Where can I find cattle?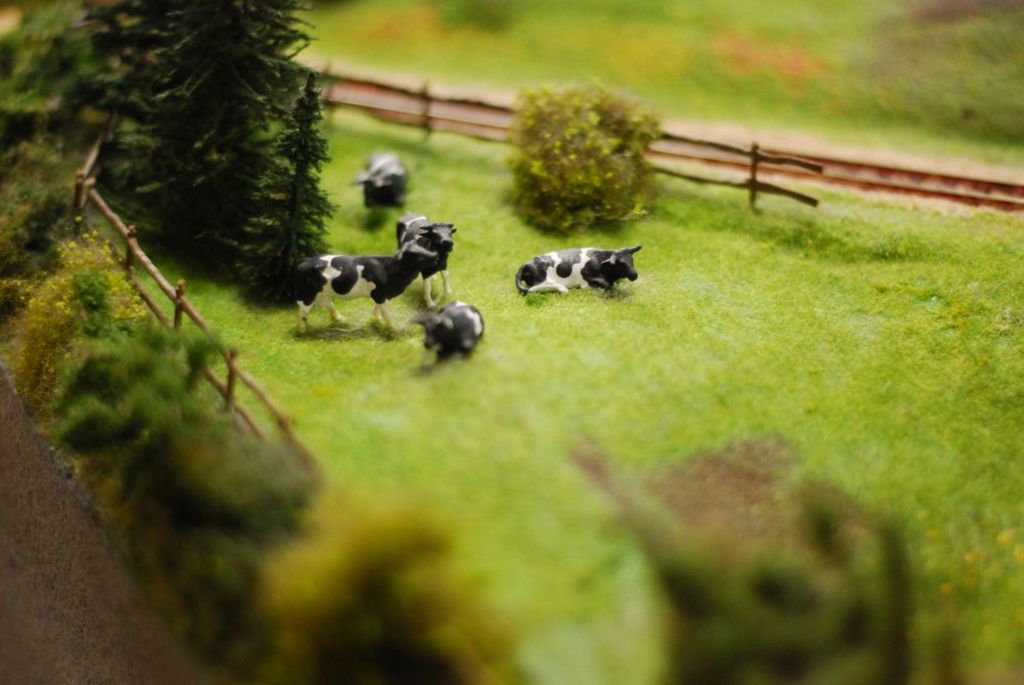
You can find it at box(292, 241, 438, 337).
